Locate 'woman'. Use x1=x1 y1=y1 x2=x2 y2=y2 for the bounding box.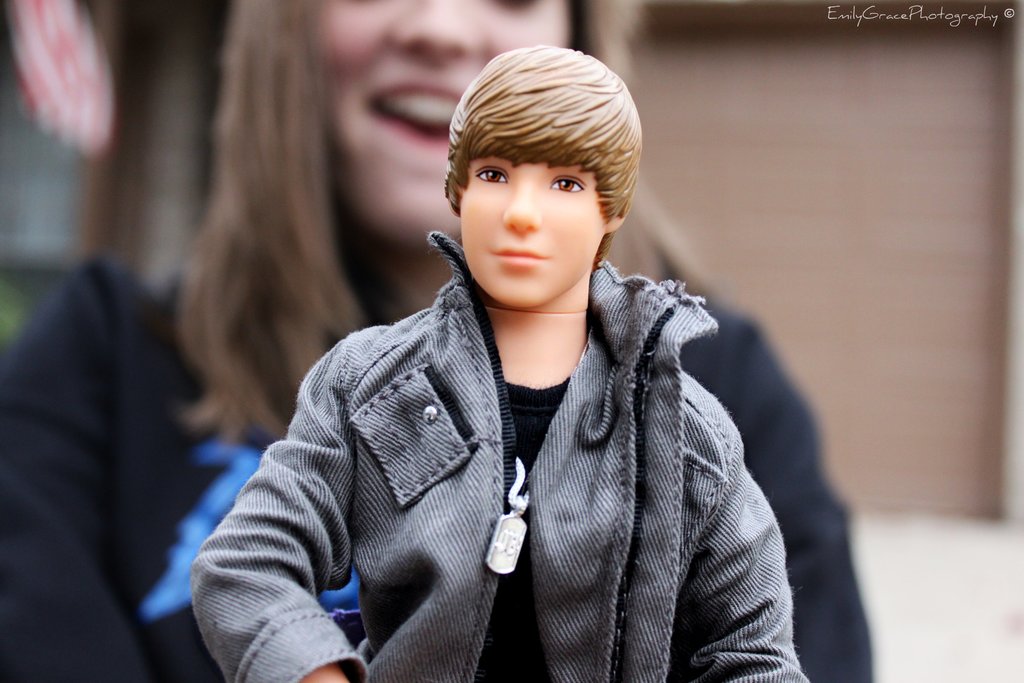
x1=0 y1=0 x2=883 y2=682.
